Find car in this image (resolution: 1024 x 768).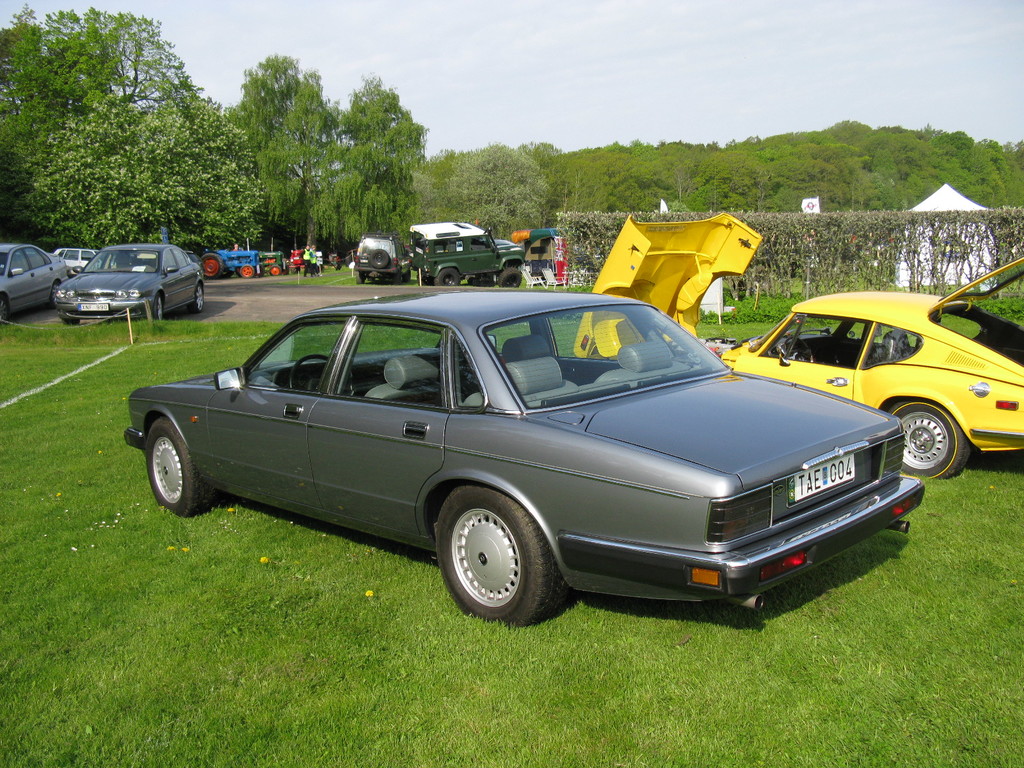
box=[0, 243, 67, 326].
